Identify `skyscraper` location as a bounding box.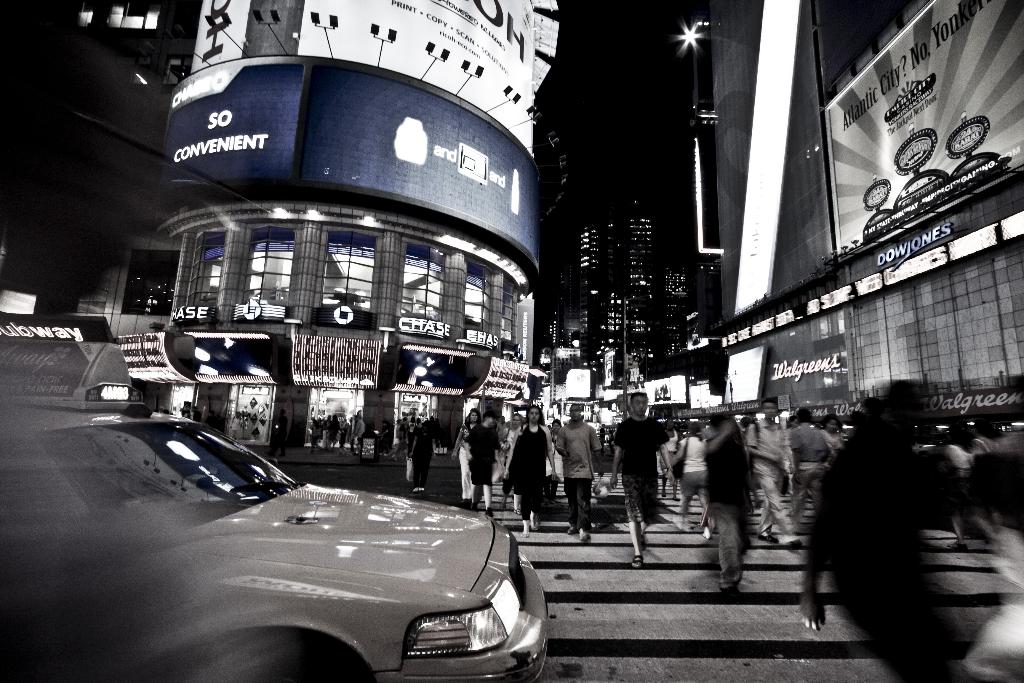
pyautogui.locateOnScreen(136, 0, 541, 464).
